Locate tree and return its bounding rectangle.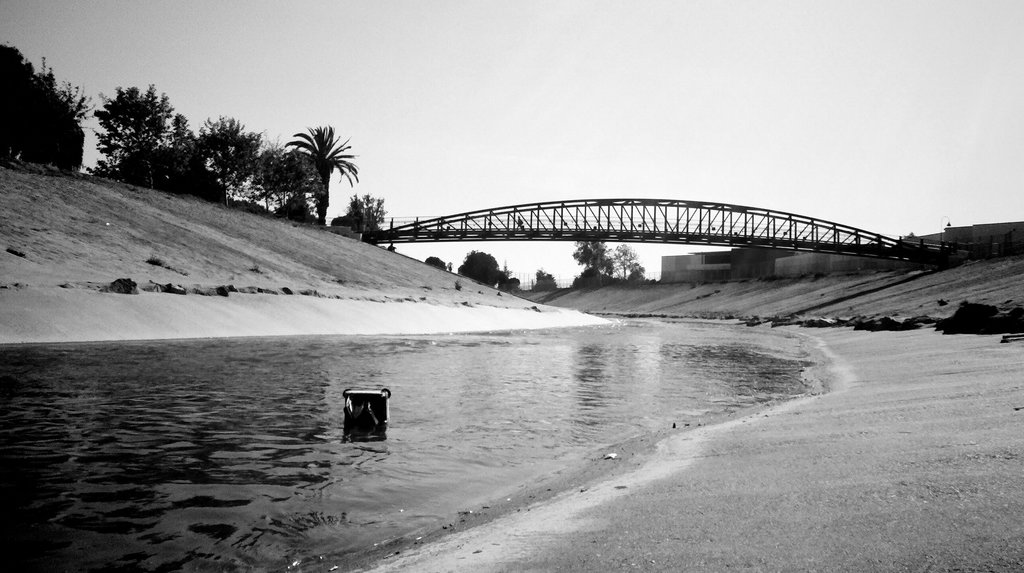
box(420, 259, 445, 271).
